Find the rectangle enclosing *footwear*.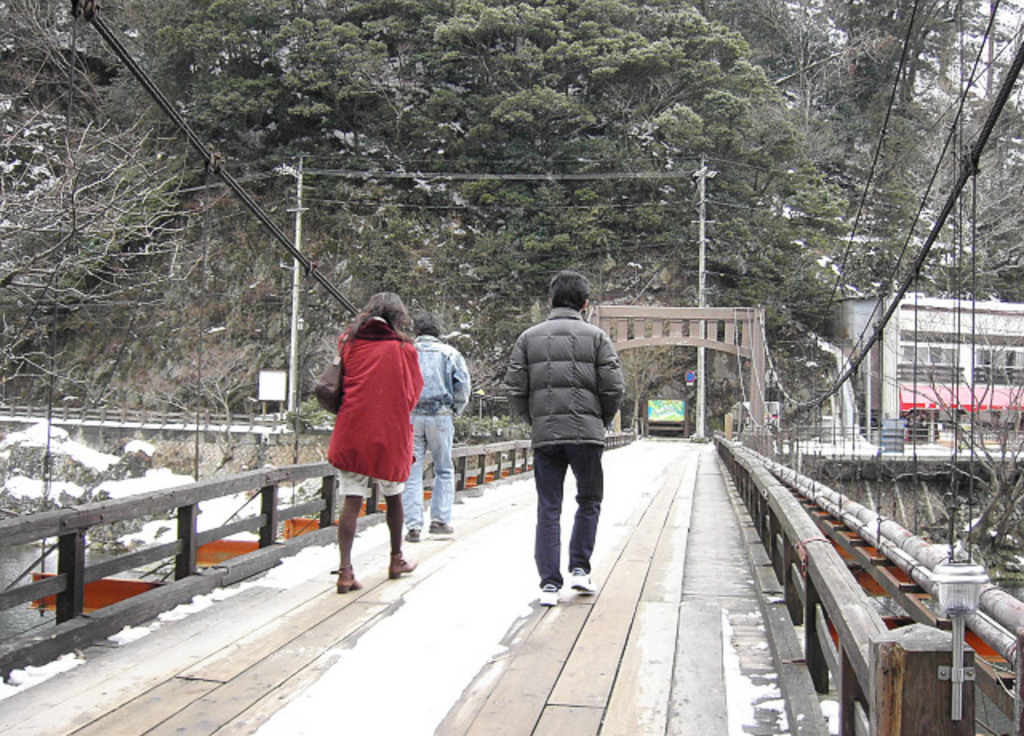
left=430, top=523, right=459, bottom=538.
